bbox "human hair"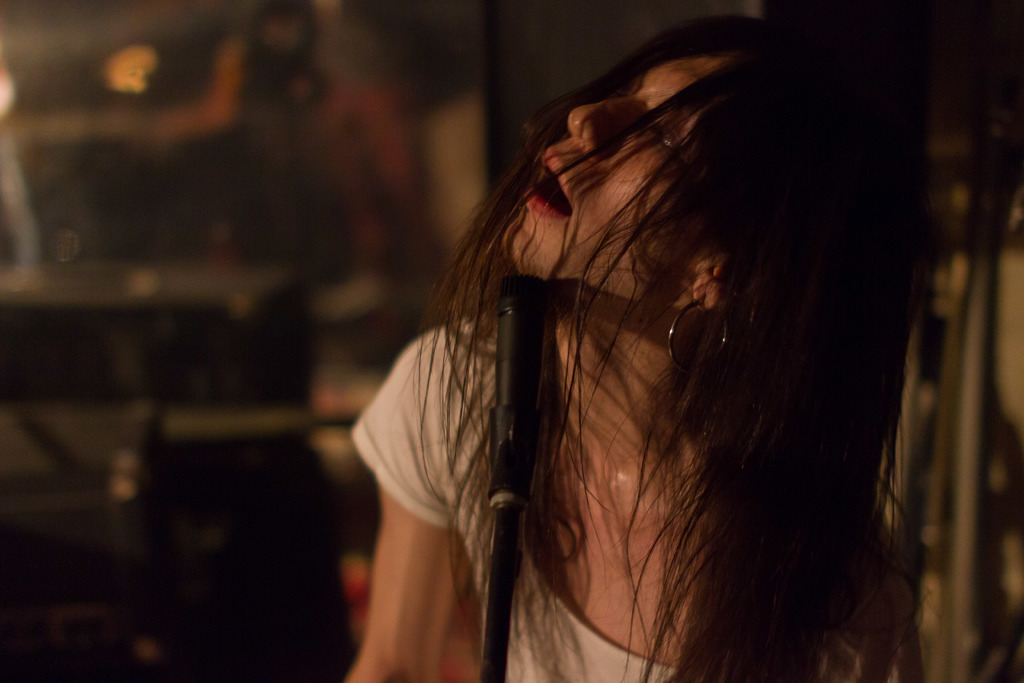
rect(367, 3, 954, 682)
